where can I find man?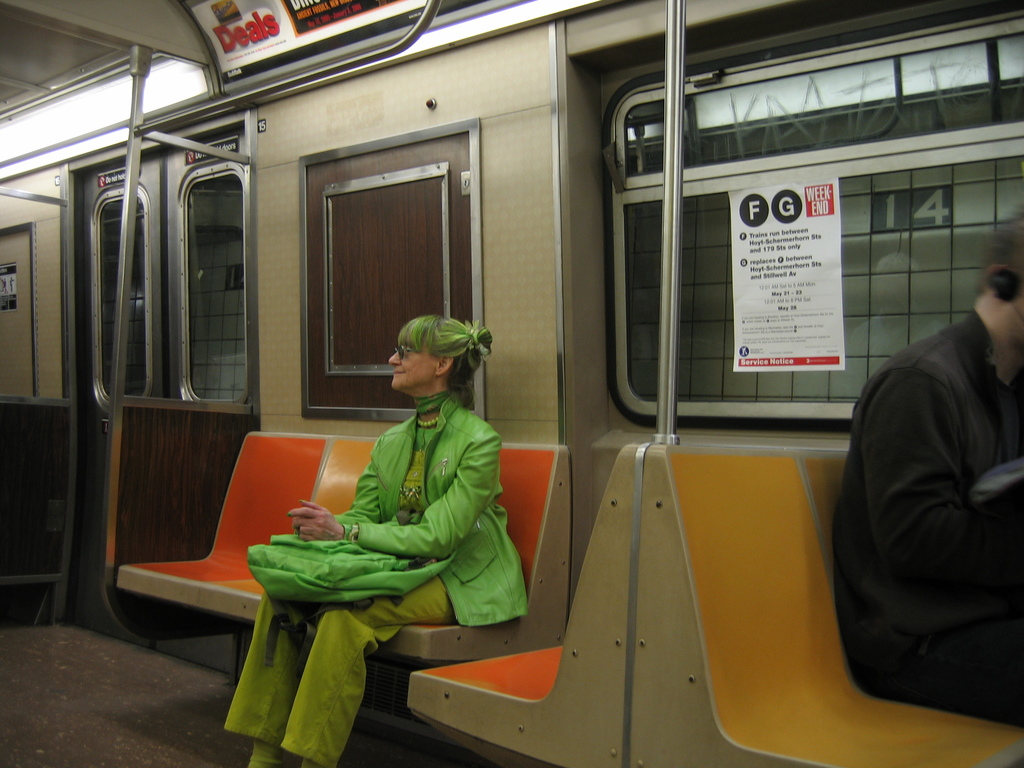
You can find it at [x1=821, y1=195, x2=1023, y2=728].
